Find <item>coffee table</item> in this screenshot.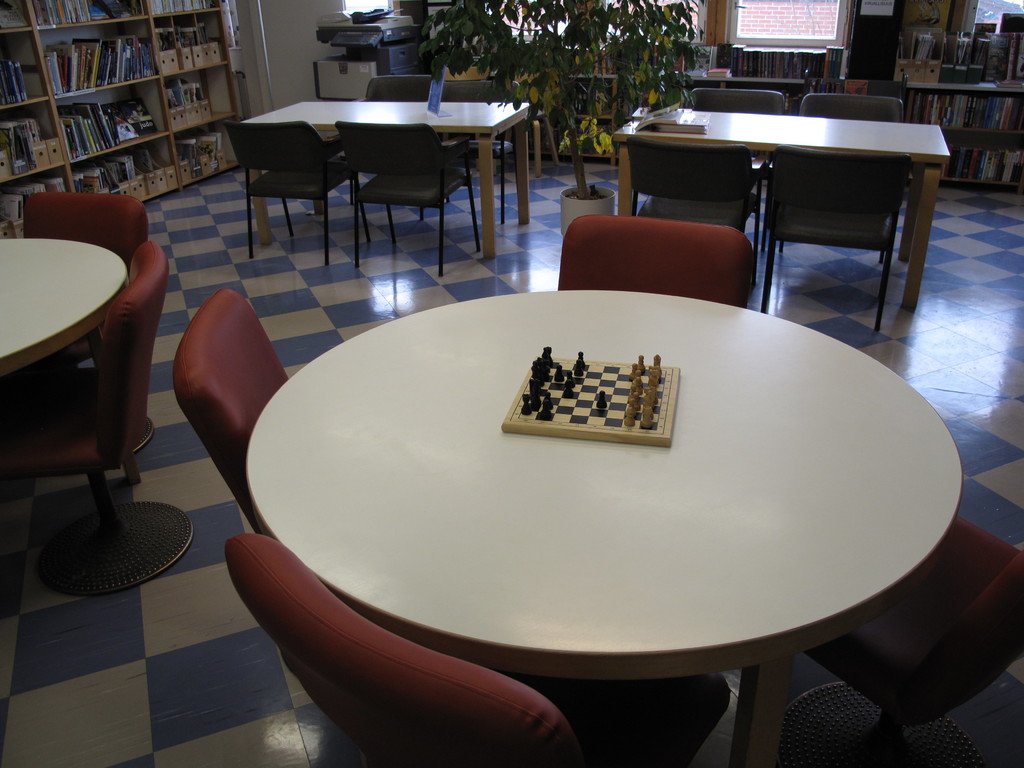
The bounding box for <item>coffee table</item> is <region>0, 232, 137, 393</region>.
